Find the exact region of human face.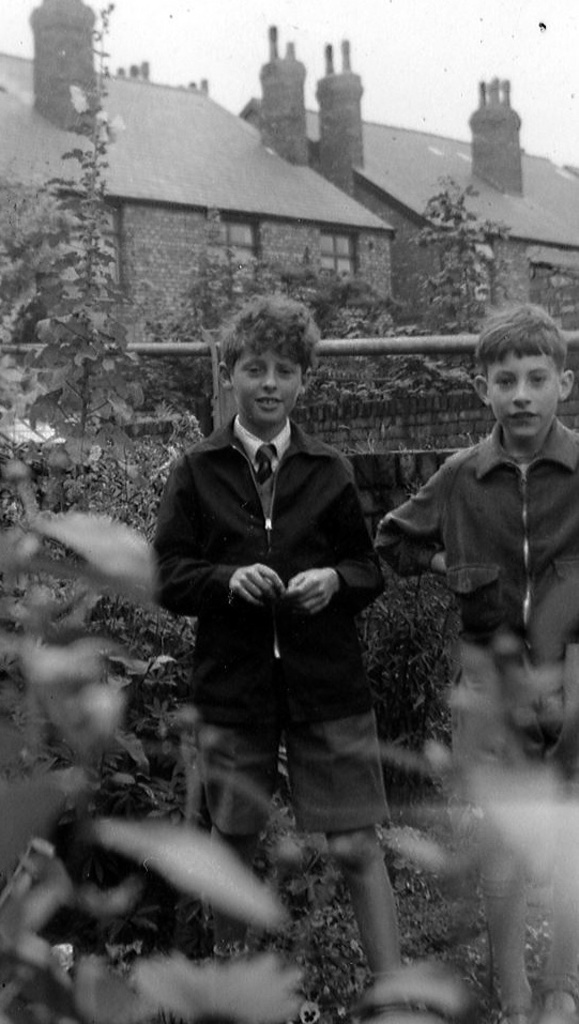
Exact region: {"x1": 478, "y1": 345, "x2": 562, "y2": 443}.
